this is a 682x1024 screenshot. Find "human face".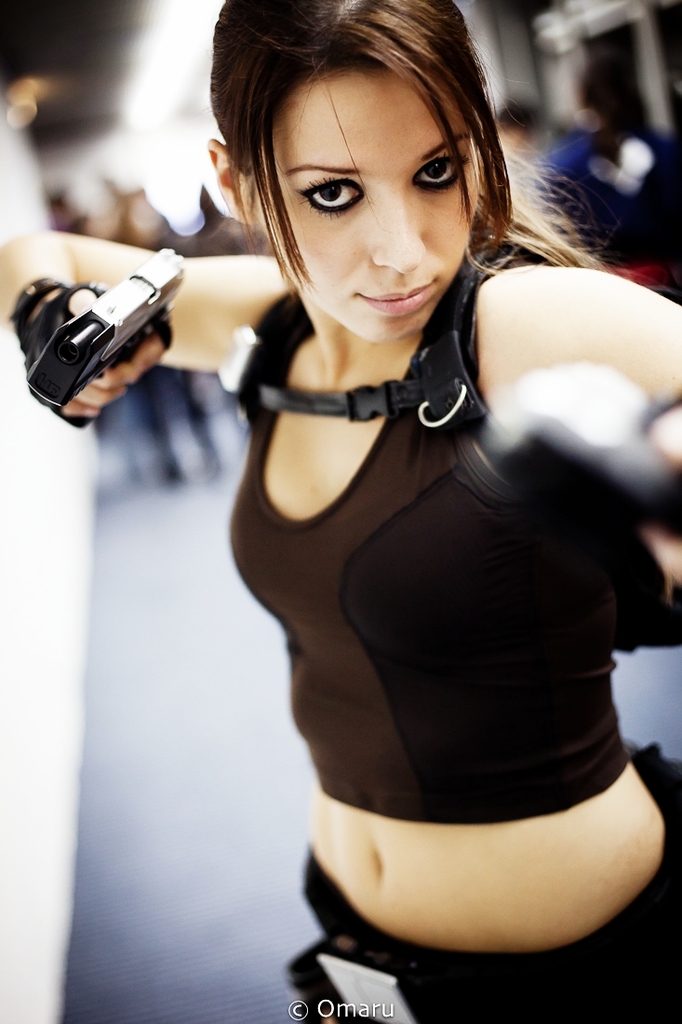
Bounding box: {"left": 262, "top": 70, "right": 480, "bottom": 341}.
